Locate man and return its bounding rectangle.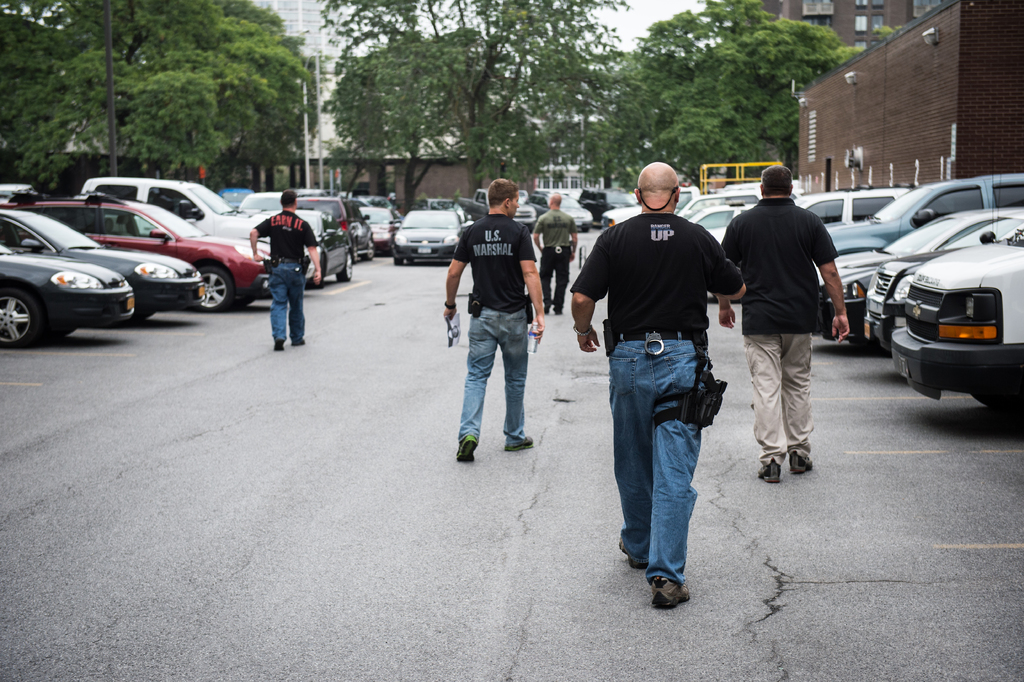
bbox=[570, 160, 742, 618].
